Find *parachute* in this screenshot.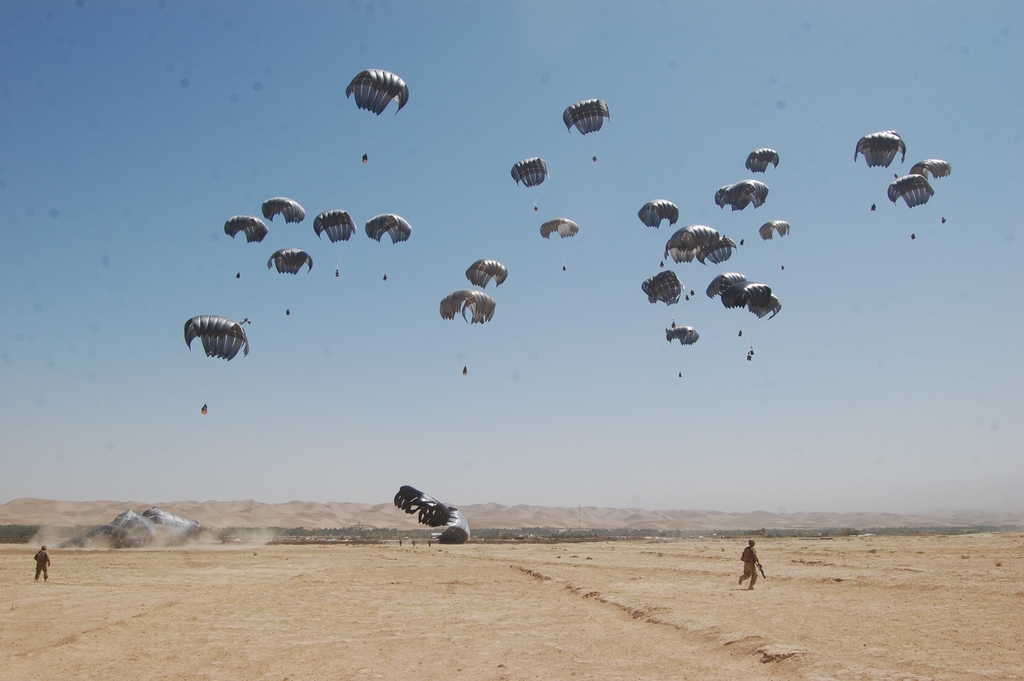
The bounding box for *parachute* is 721:285:775:359.
